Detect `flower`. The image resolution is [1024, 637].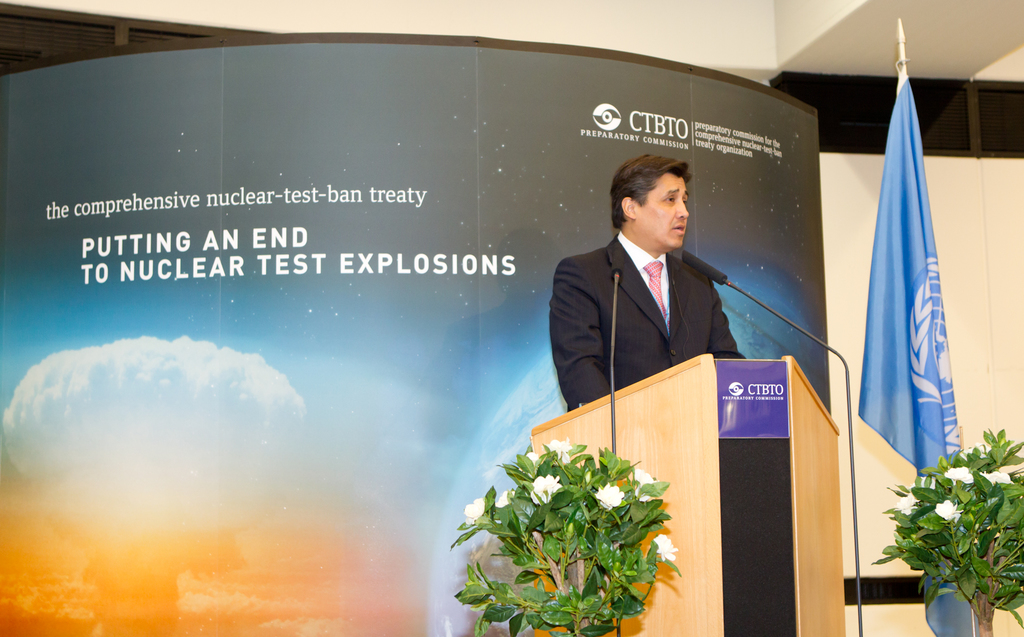
(x1=529, y1=473, x2=559, y2=502).
